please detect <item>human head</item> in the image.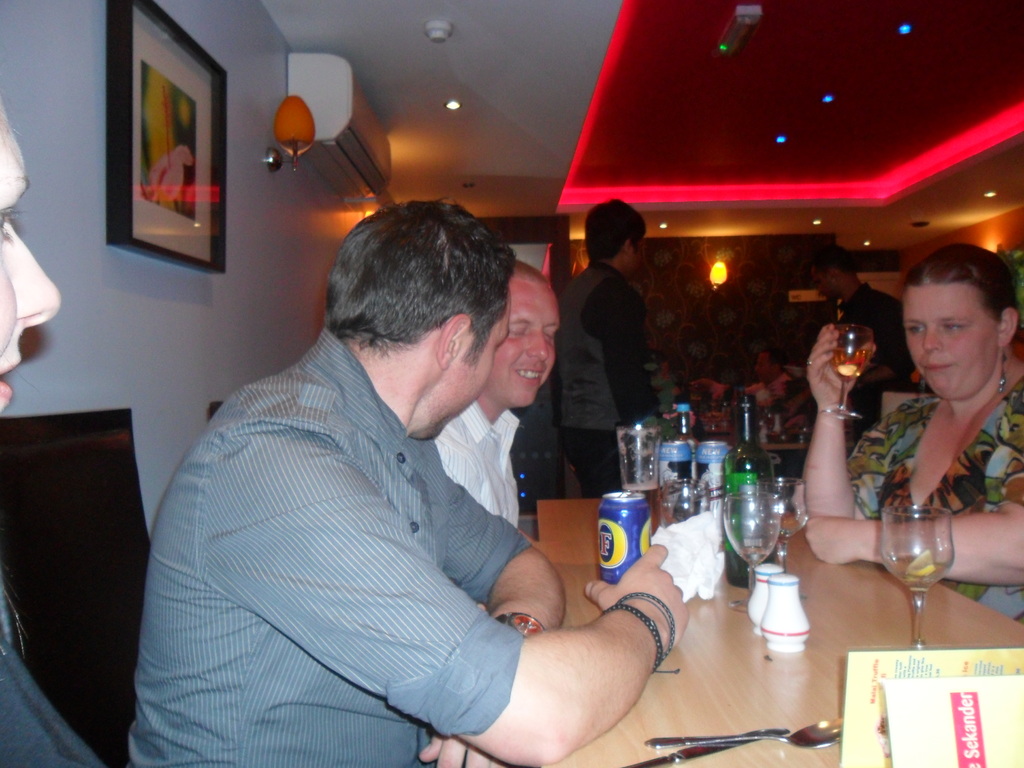
<box>579,198,649,278</box>.
